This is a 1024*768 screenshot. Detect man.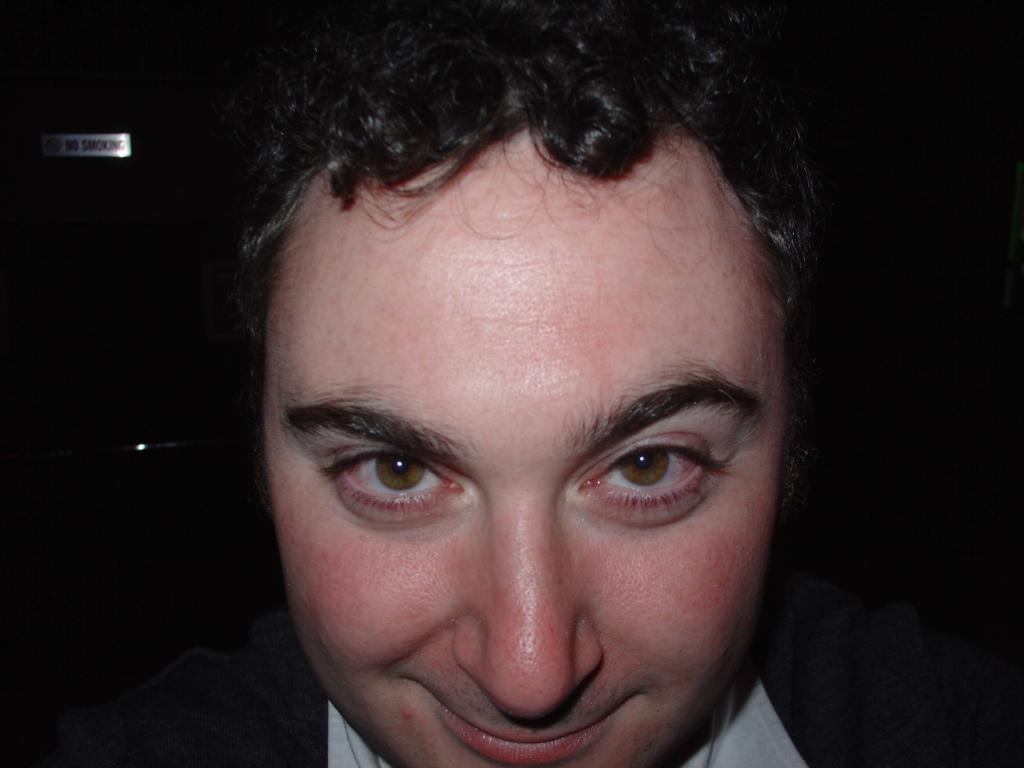
box=[117, 62, 918, 767].
